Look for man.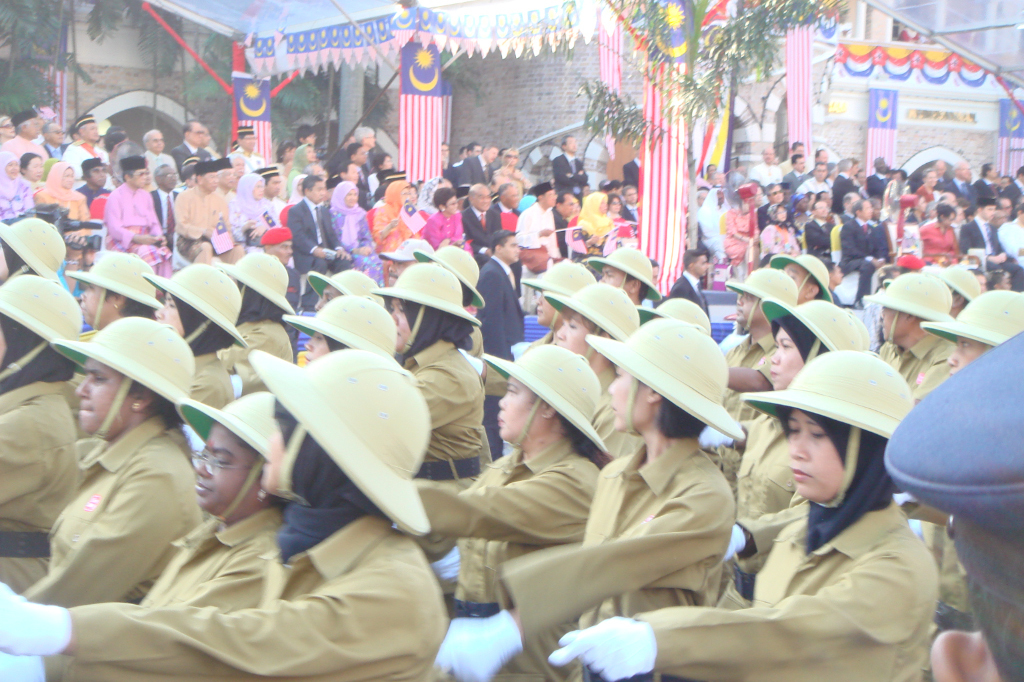
Found: 747 145 784 190.
